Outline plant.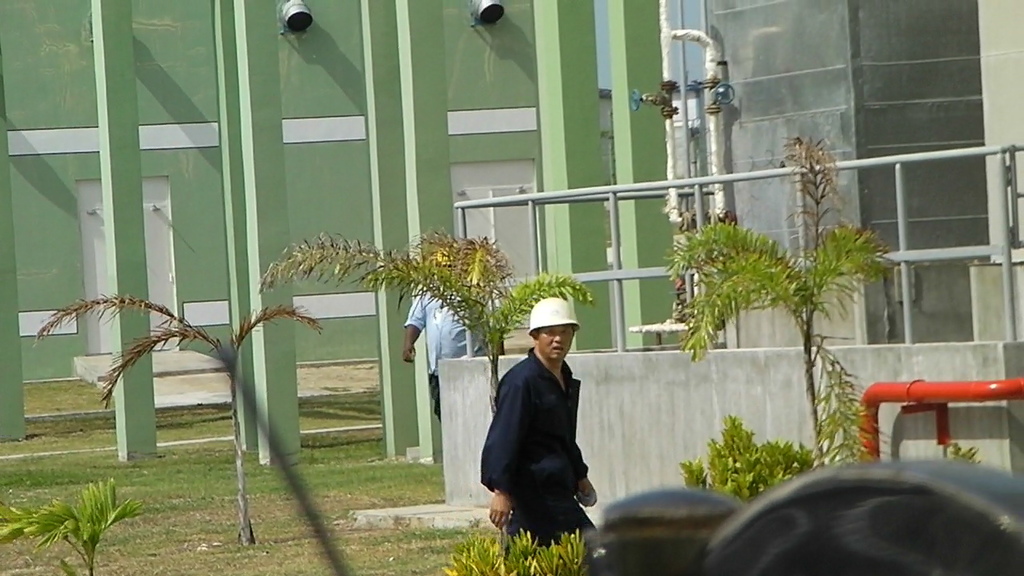
Outline: bbox=[768, 138, 841, 243].
